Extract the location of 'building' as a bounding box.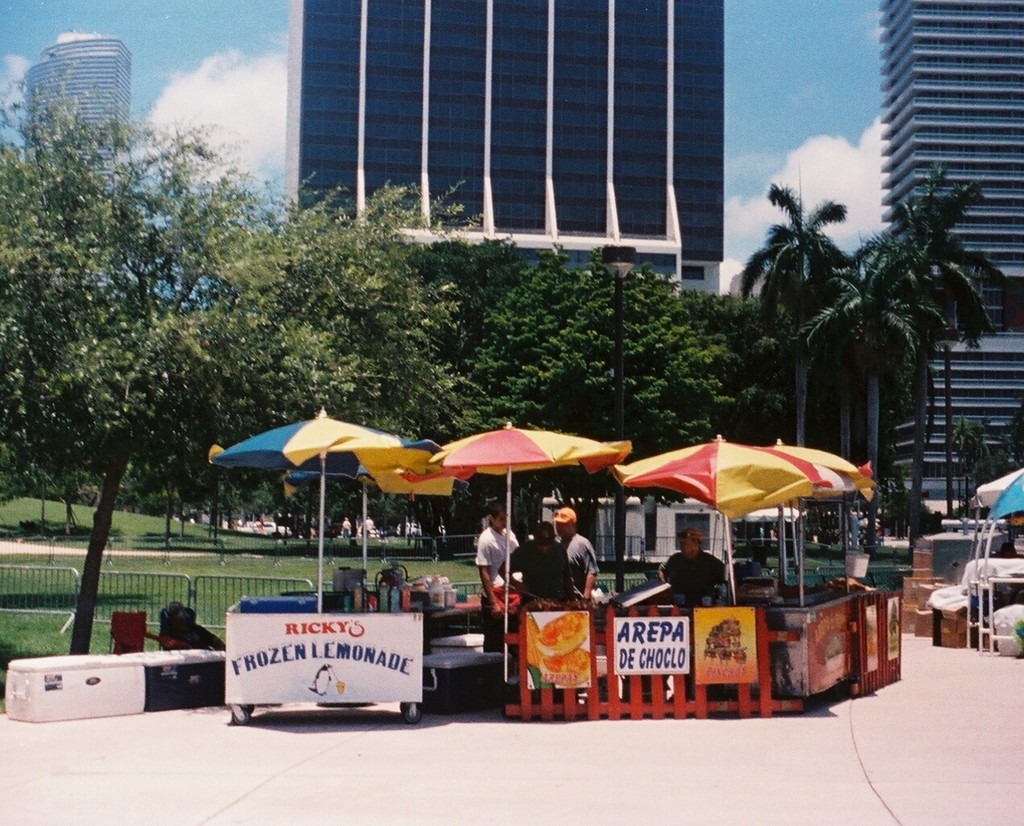
bbox(279, 0, 726, 302).
